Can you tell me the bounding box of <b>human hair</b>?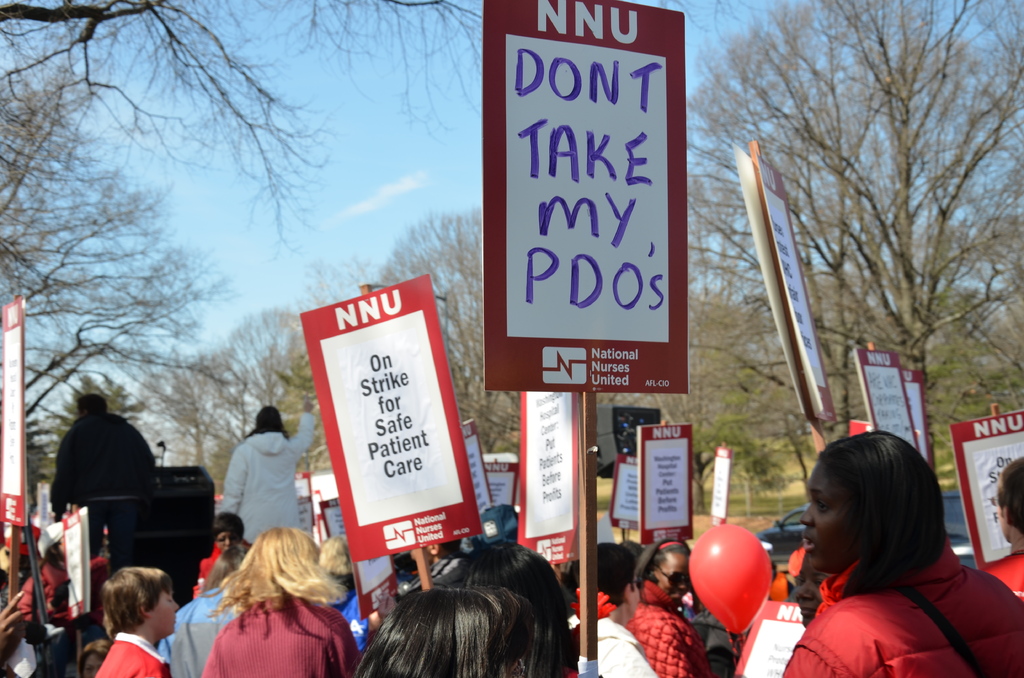
pyautogui.locateOnScreen(997, 456, 1023, 535).
